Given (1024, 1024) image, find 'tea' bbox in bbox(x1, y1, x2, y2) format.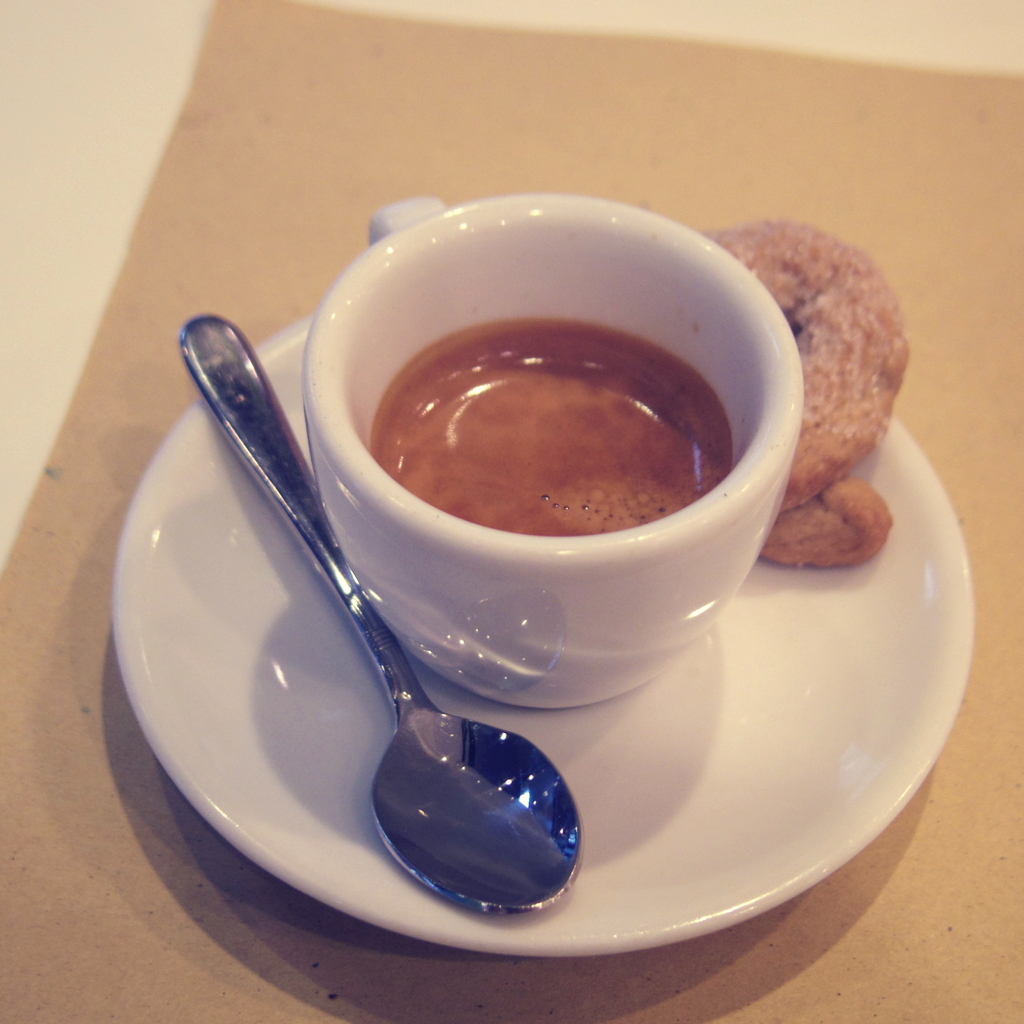
bbox(369, 321, 732, 538).
